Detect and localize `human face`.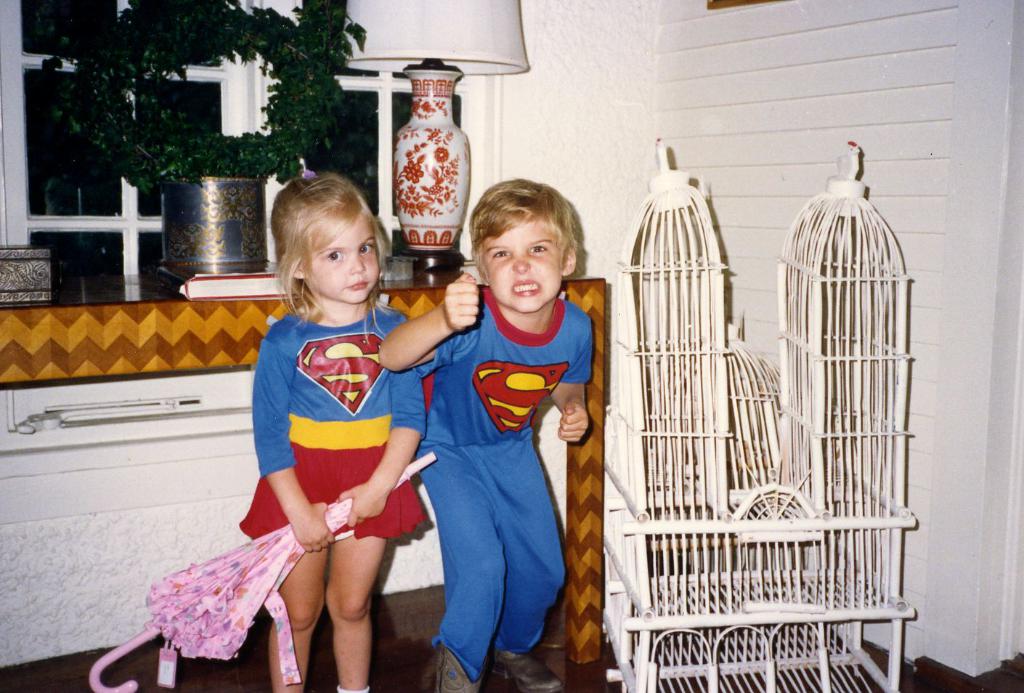
Localized at 482/219/563/315.
